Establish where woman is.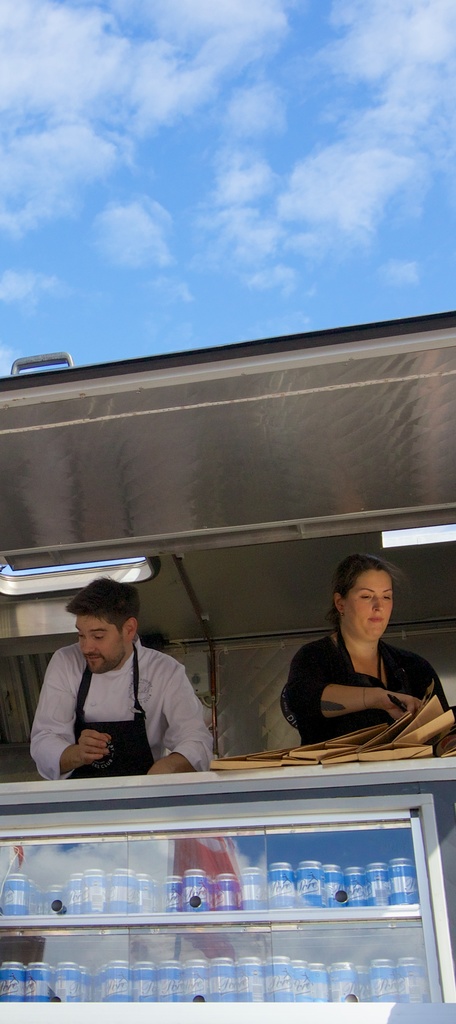
Established at 259/546/444/776.
